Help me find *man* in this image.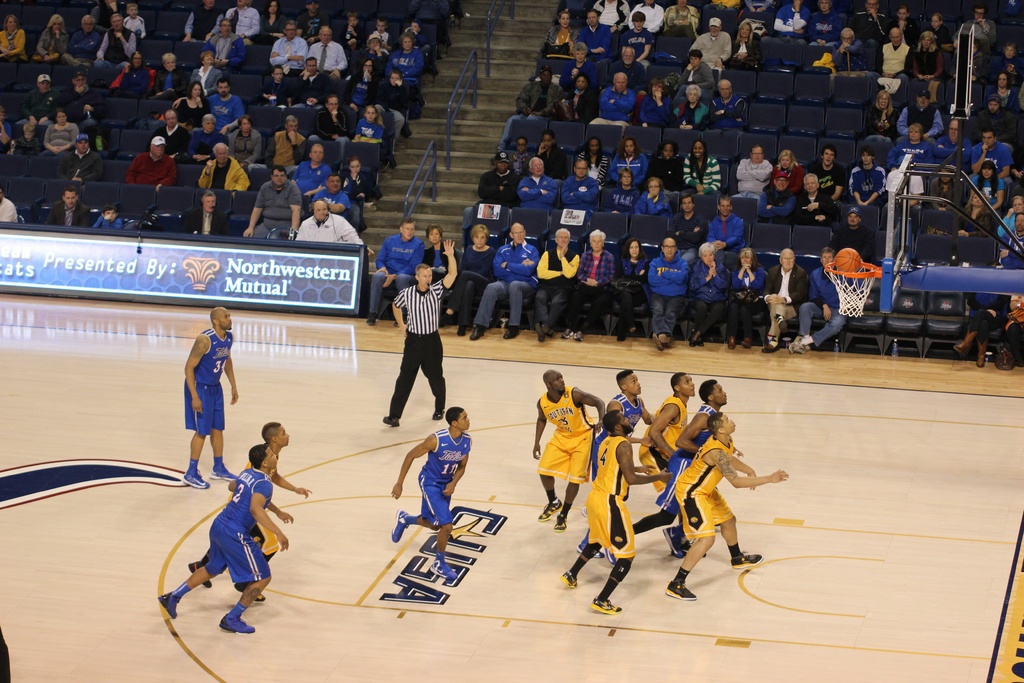
Found it: <bbox>382, 239, 457, 424</bbox>.
